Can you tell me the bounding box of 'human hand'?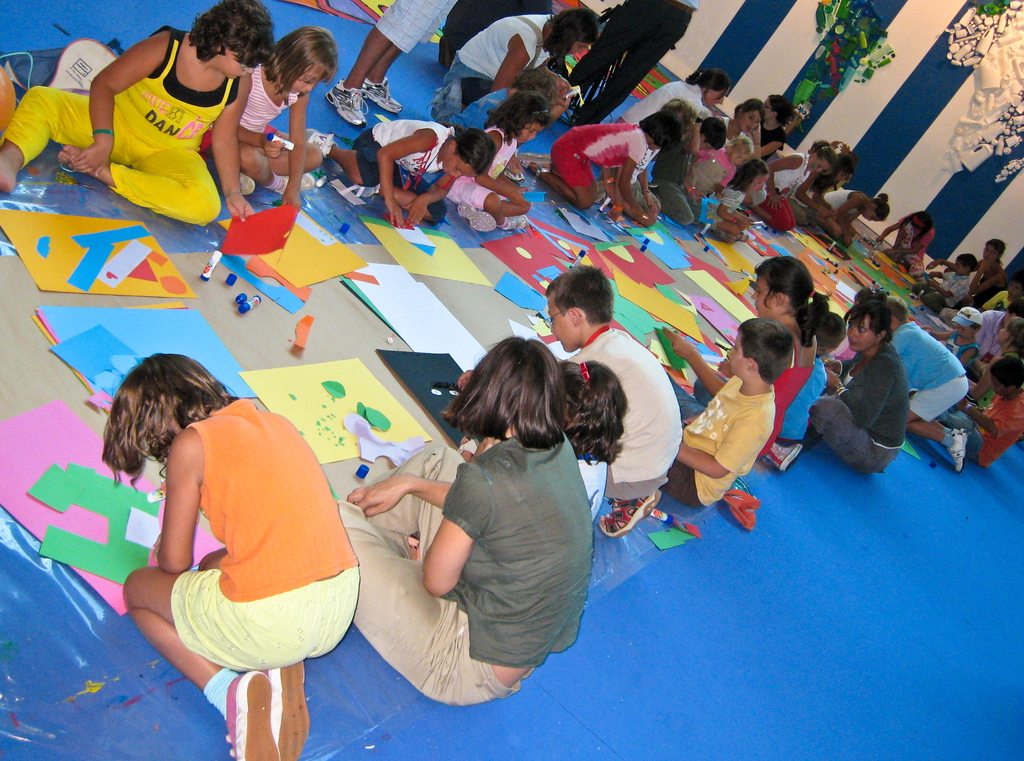
bbox=[280, 190, 302, 217].
